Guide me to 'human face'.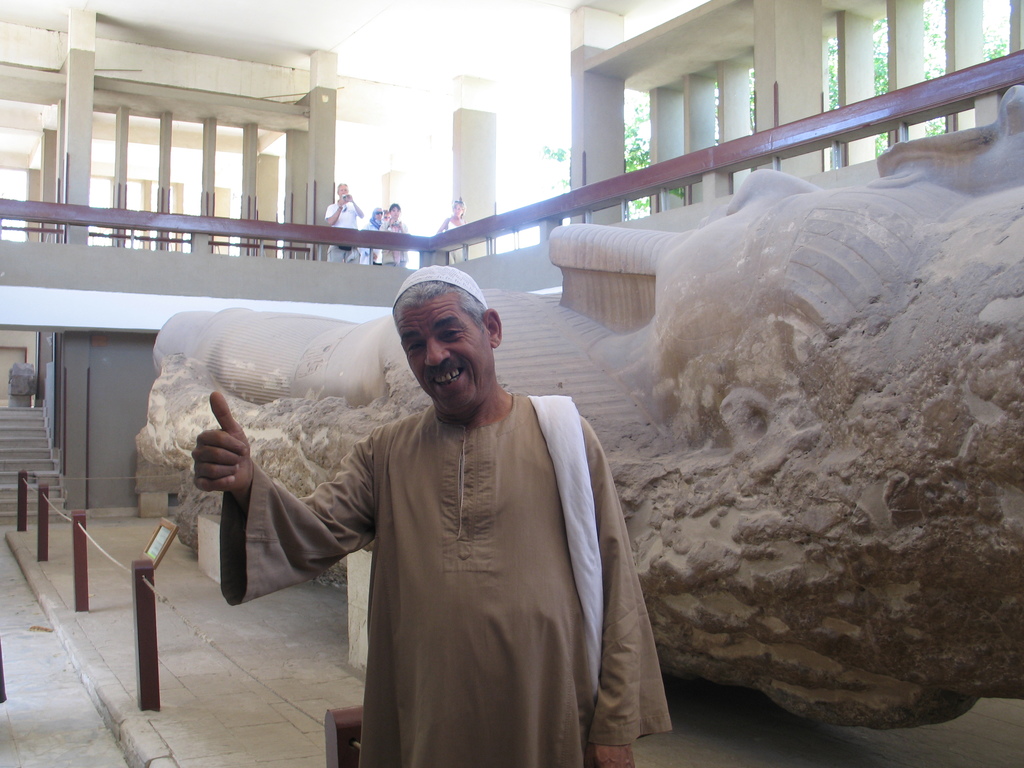
Guidance: Rect(449, 207, 464, 218).
